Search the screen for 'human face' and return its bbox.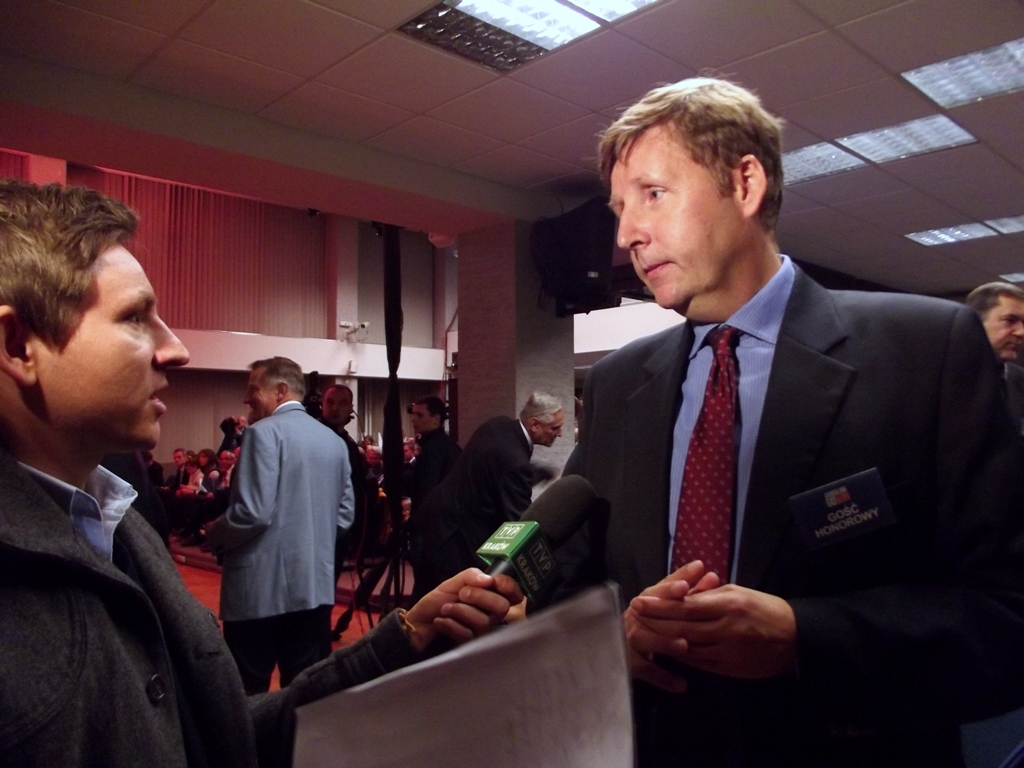
Found: (236,365,276,423).
